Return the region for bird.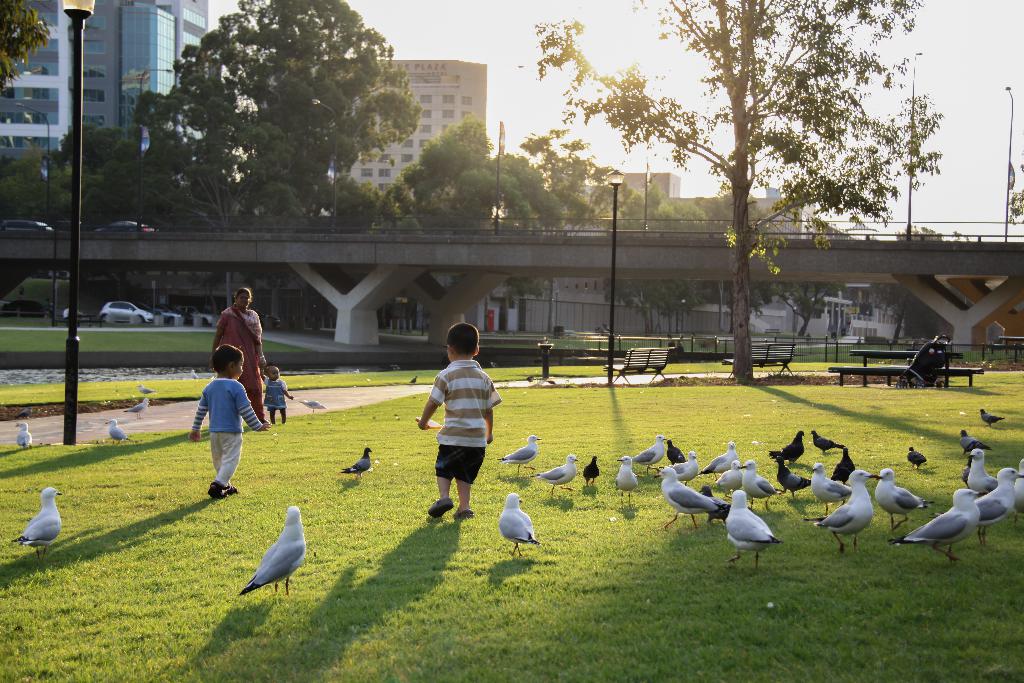
767/429/803/463.
